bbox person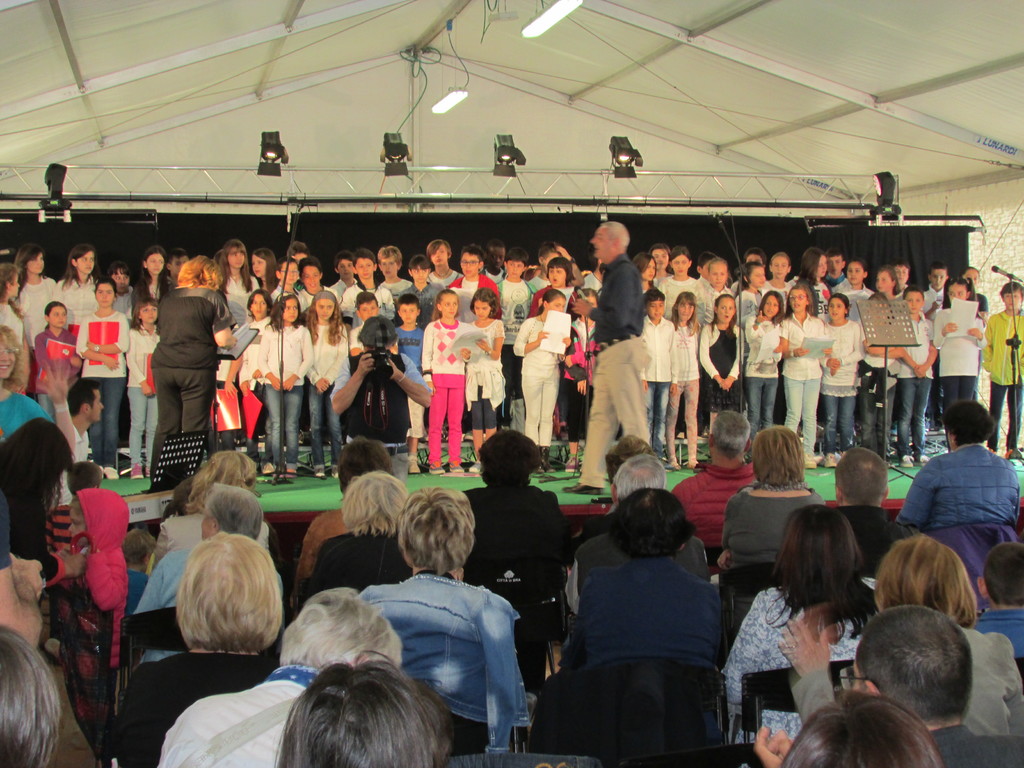
l=642, t=291, r=671, b=455
